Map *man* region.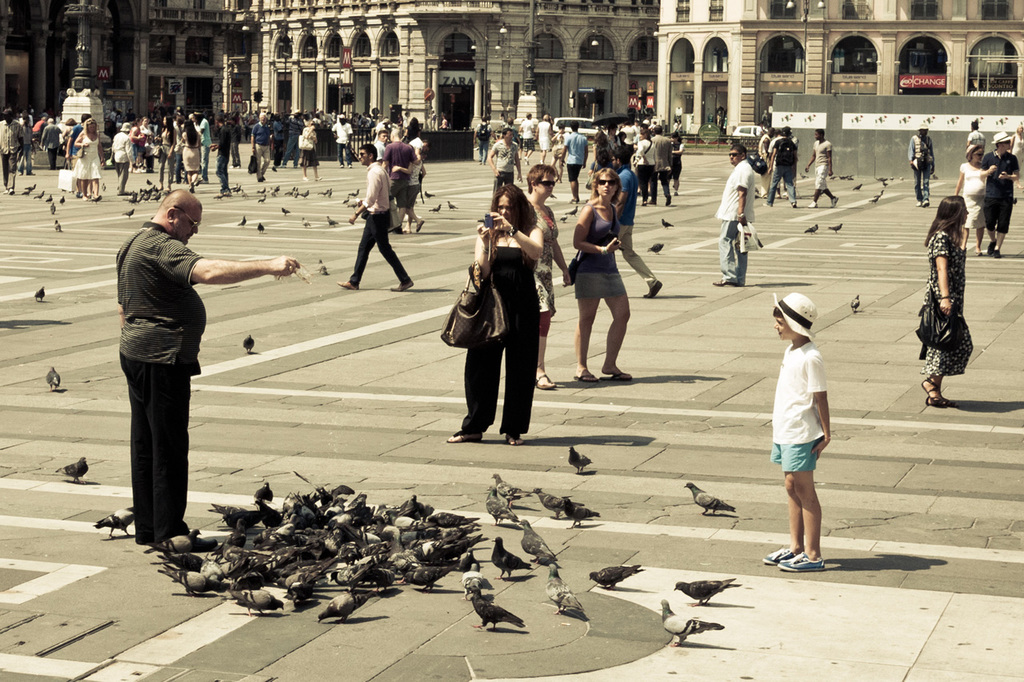
Mapped to x1=522 y1=106 x2=536 y2=165.
